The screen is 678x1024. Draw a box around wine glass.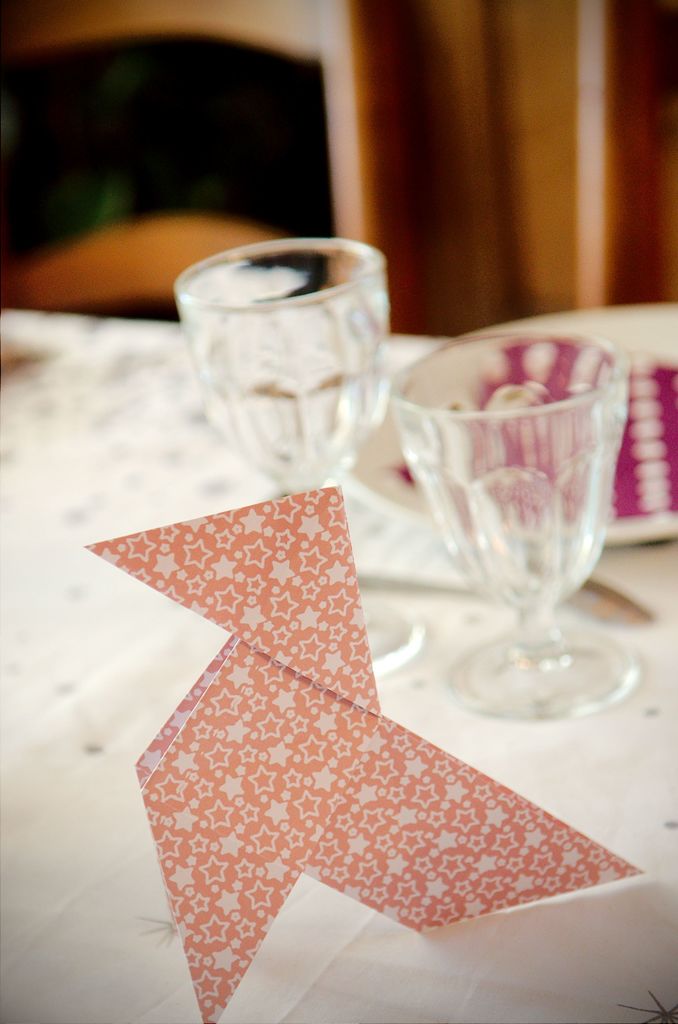
locate(387, 333, 631, 718).
